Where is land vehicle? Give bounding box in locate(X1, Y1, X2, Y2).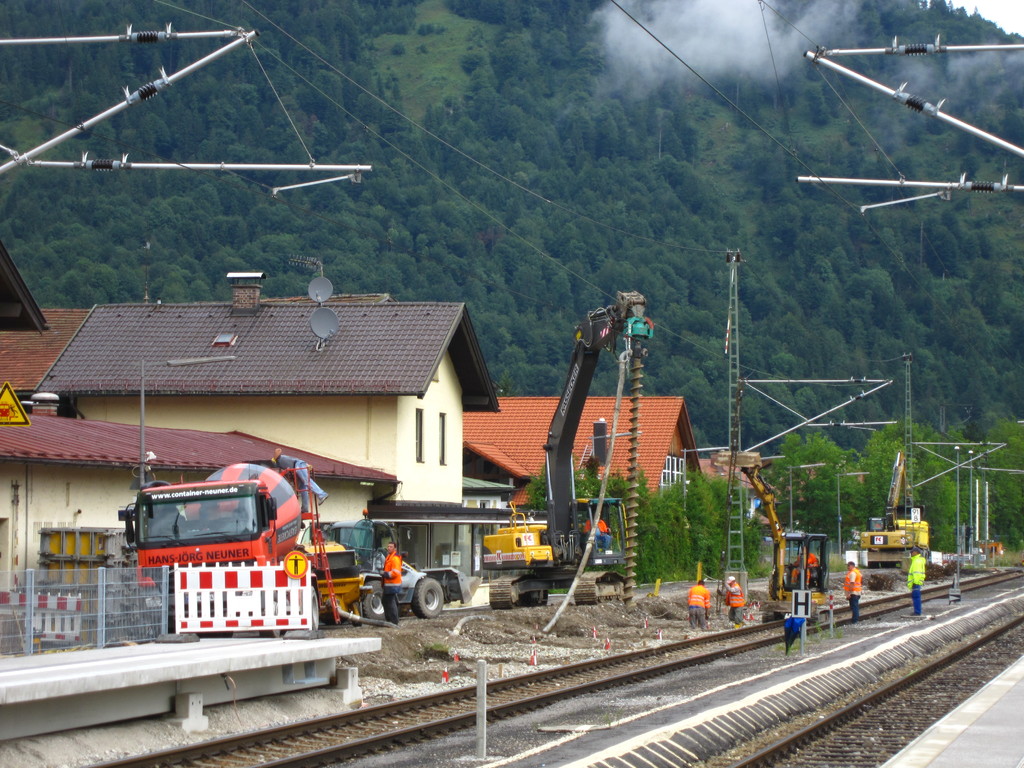
locate(104, 467, 358, 653).
